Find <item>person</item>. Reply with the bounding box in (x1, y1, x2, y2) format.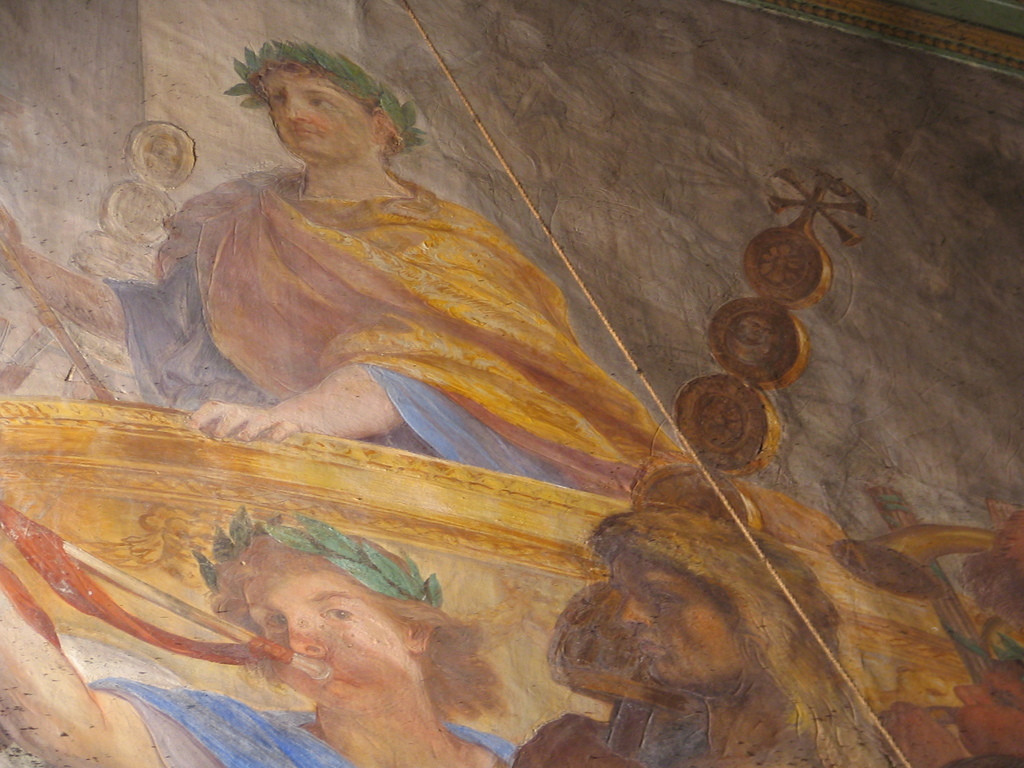
(0, 502, 516, 767).
